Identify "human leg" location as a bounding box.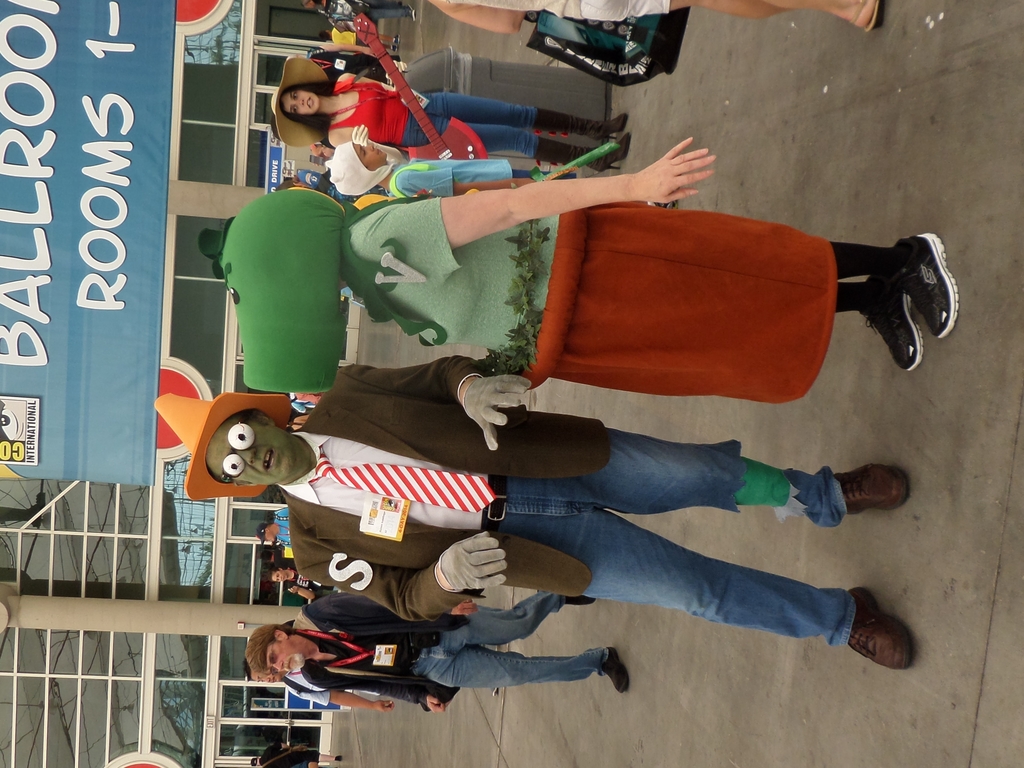
box(417, 643, 631, 695).
